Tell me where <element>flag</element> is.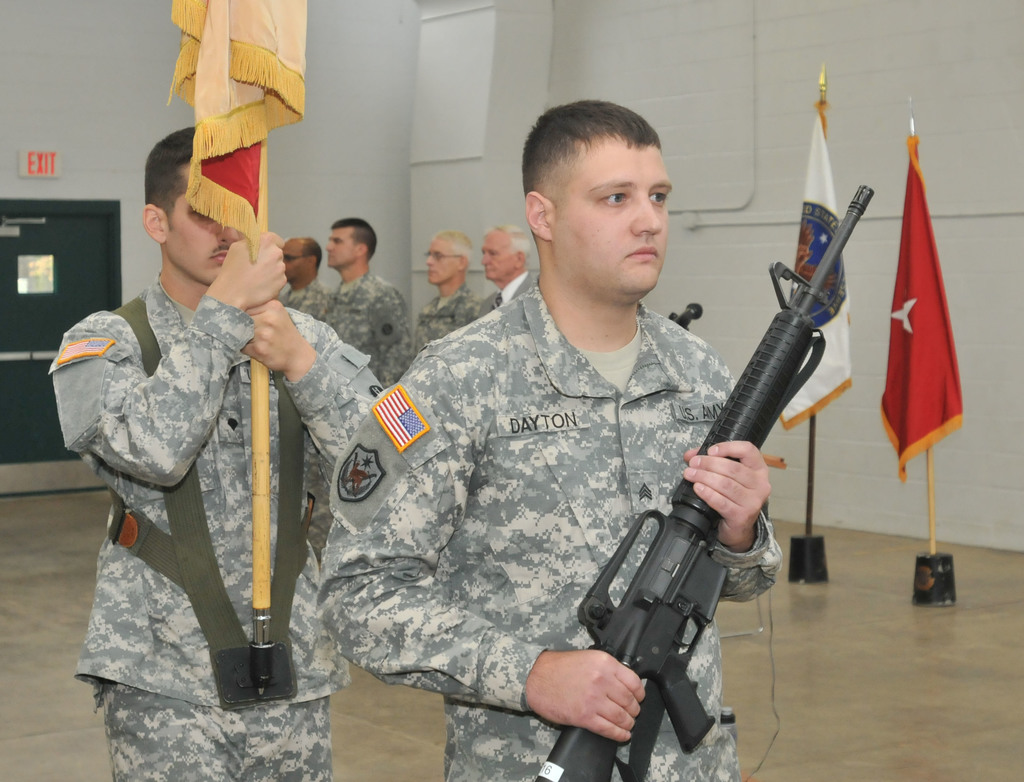
<element>flag</element> is at 874 131 966 476.
